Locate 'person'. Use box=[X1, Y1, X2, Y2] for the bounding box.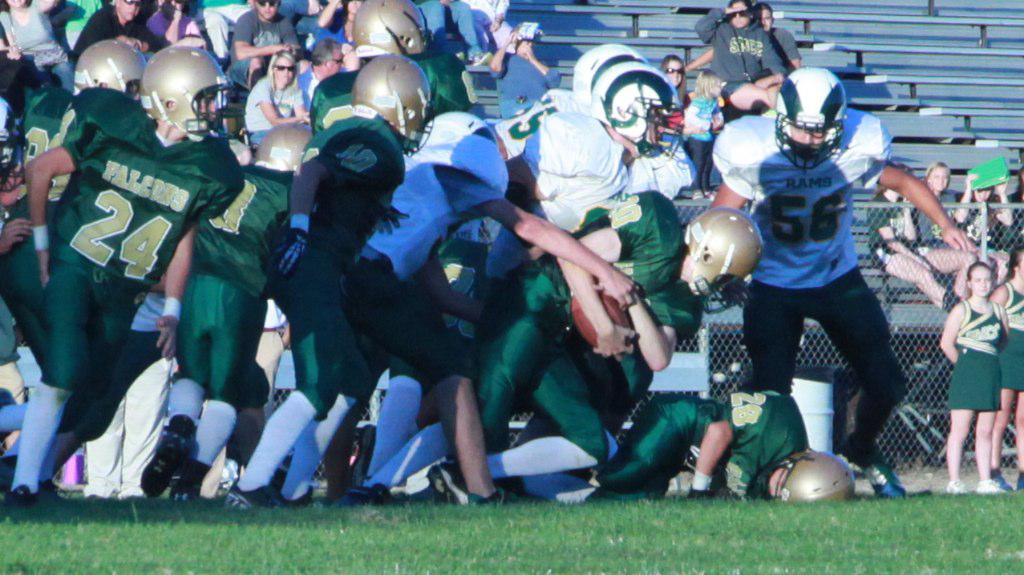
box=[695, 64, 979, 500].
